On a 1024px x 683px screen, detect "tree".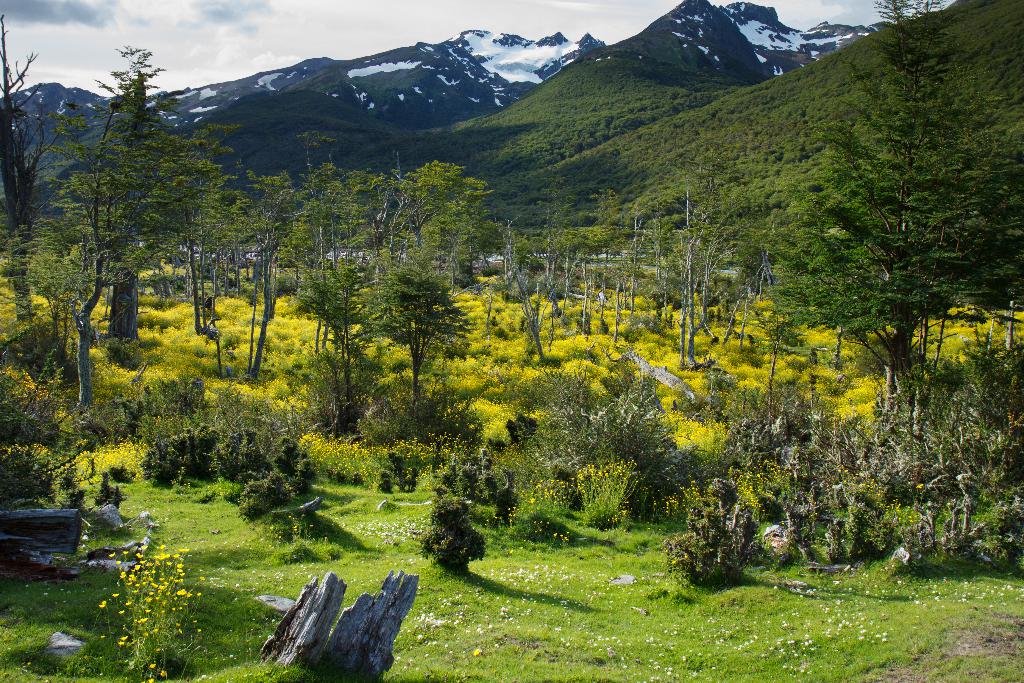
x1=173, y1=114, x2=259, y2=346.
